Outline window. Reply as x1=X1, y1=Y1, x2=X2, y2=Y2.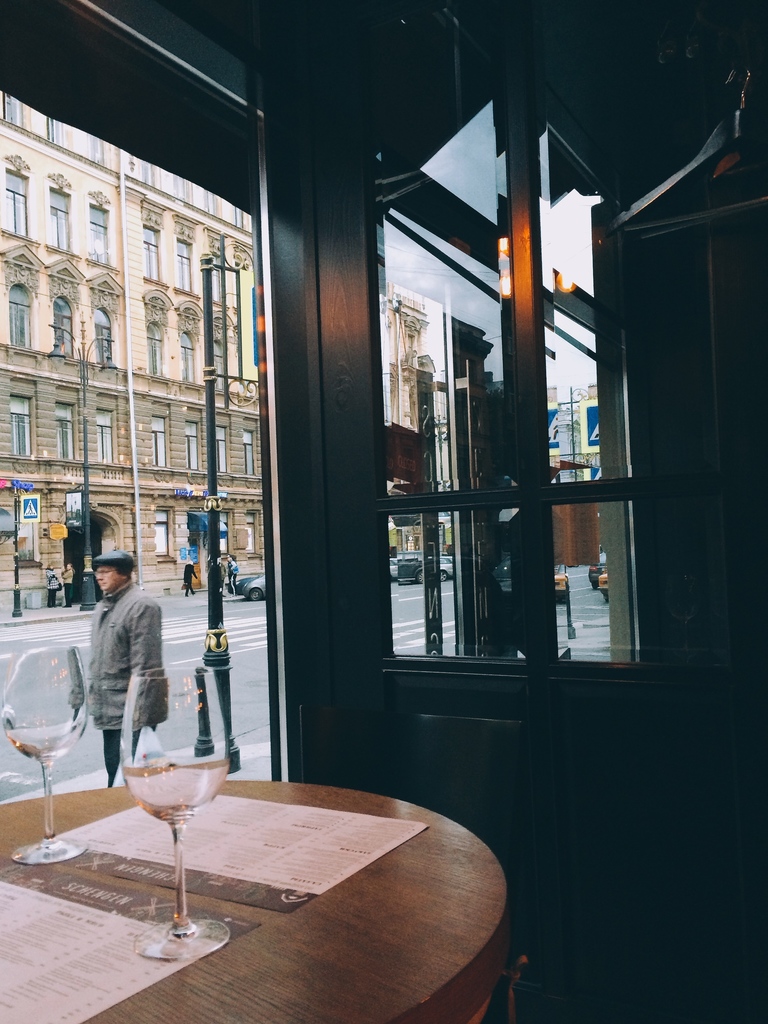
x1=138, y1=160, x2=157, y2=190.
